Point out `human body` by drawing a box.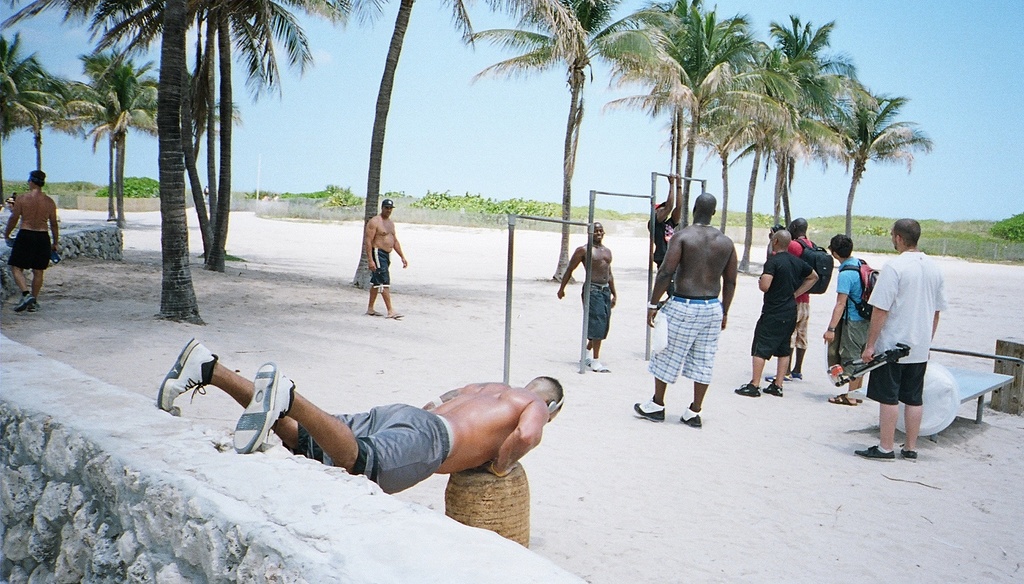
Rect(1, 168, 59, 311).
